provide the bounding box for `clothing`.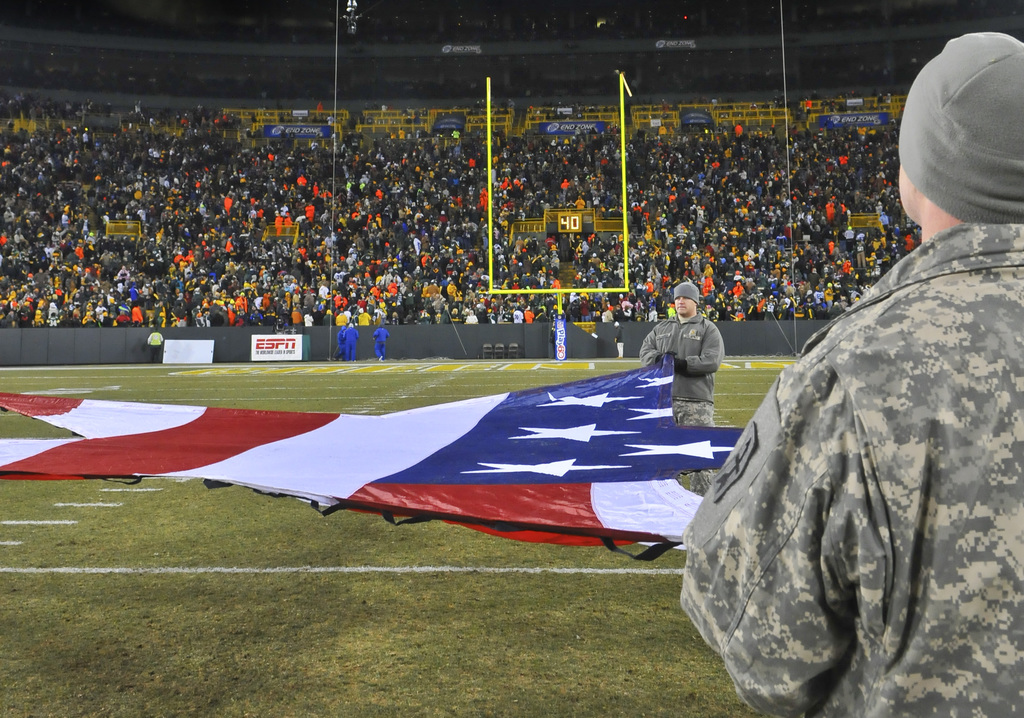
[left=747, top=265, right=756, bottom=273].
